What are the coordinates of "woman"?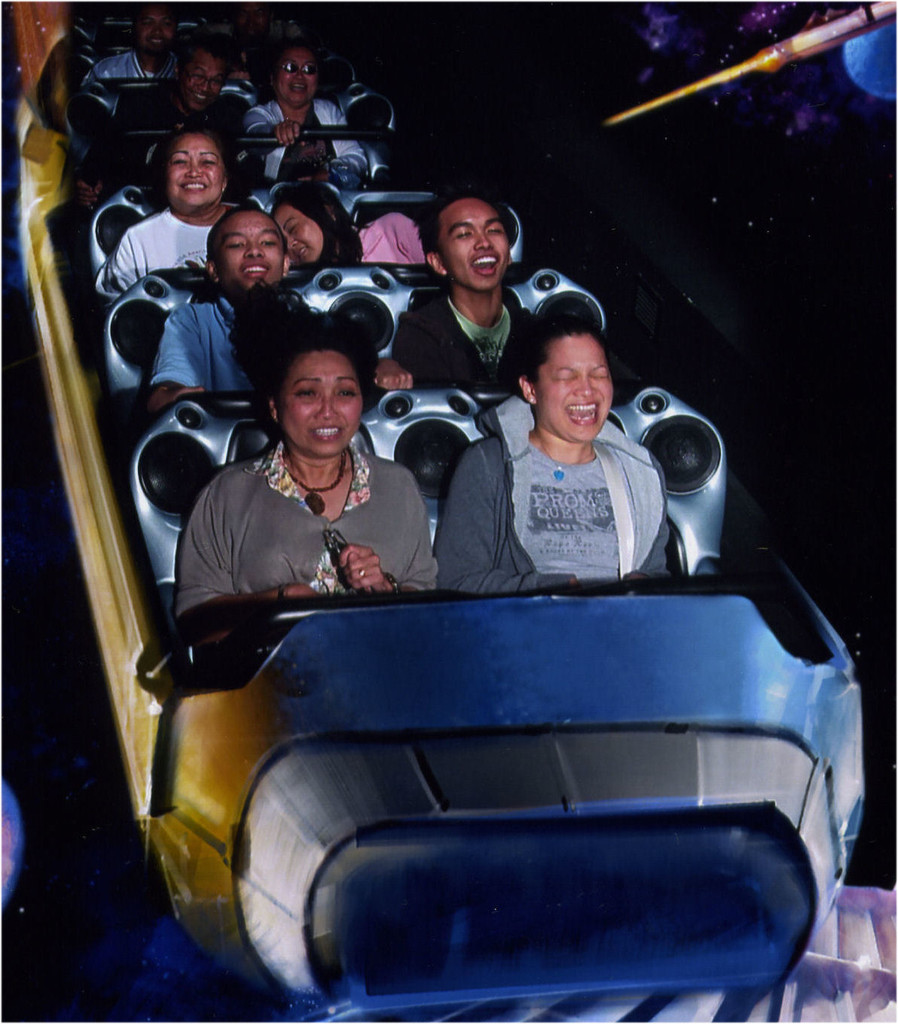
267:180:429:270.
